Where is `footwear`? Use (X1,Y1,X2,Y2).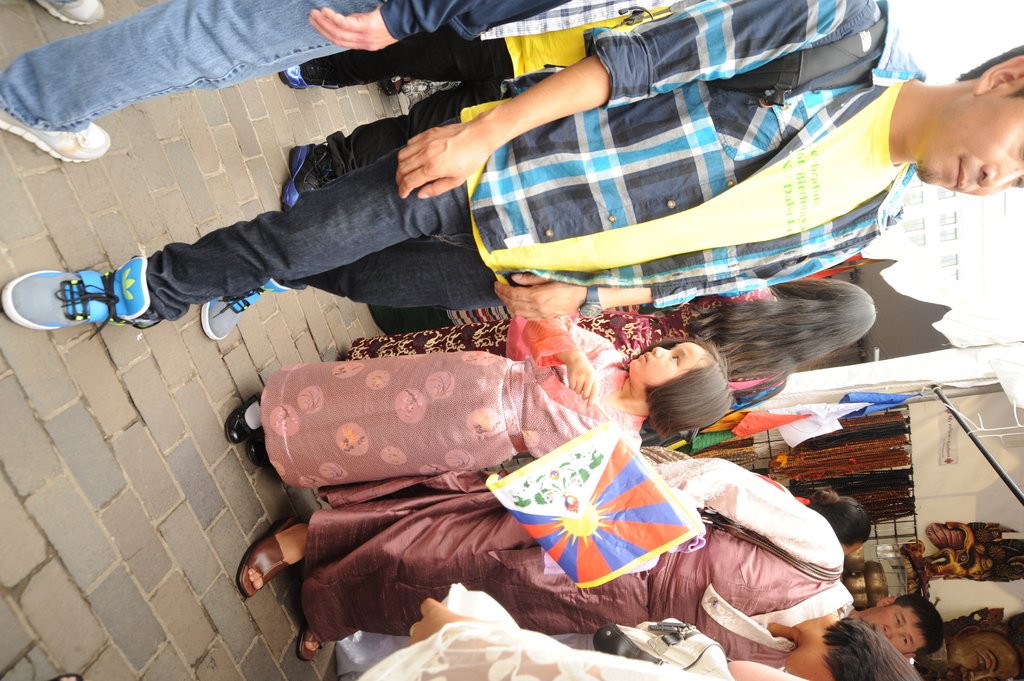
(250,432,270,466).
